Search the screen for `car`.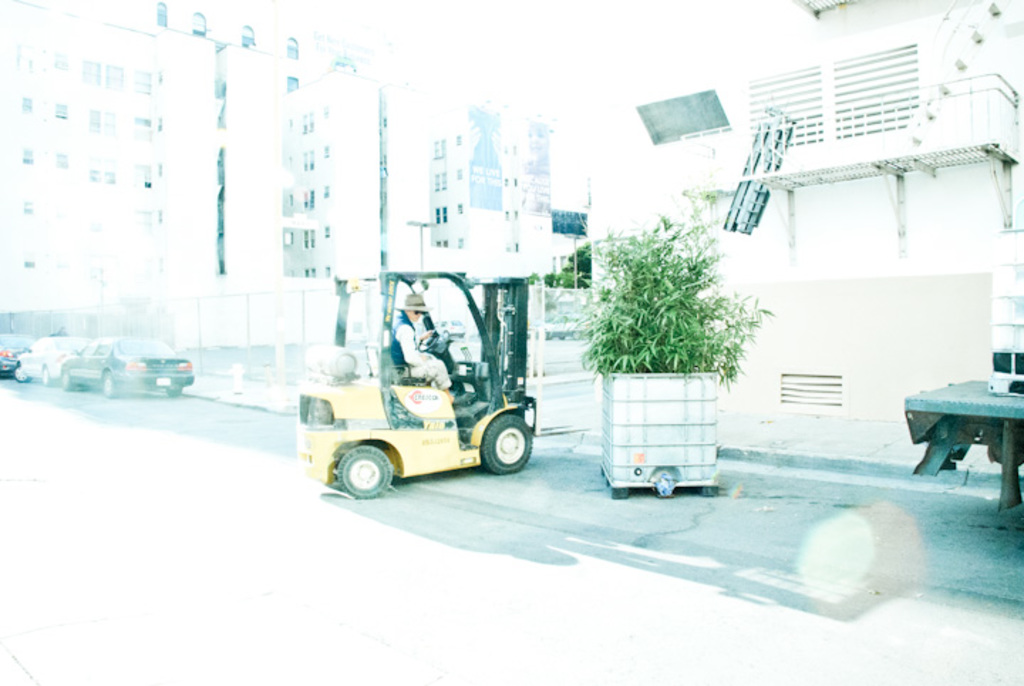
Found at box=[61, 330, 205, 394].
